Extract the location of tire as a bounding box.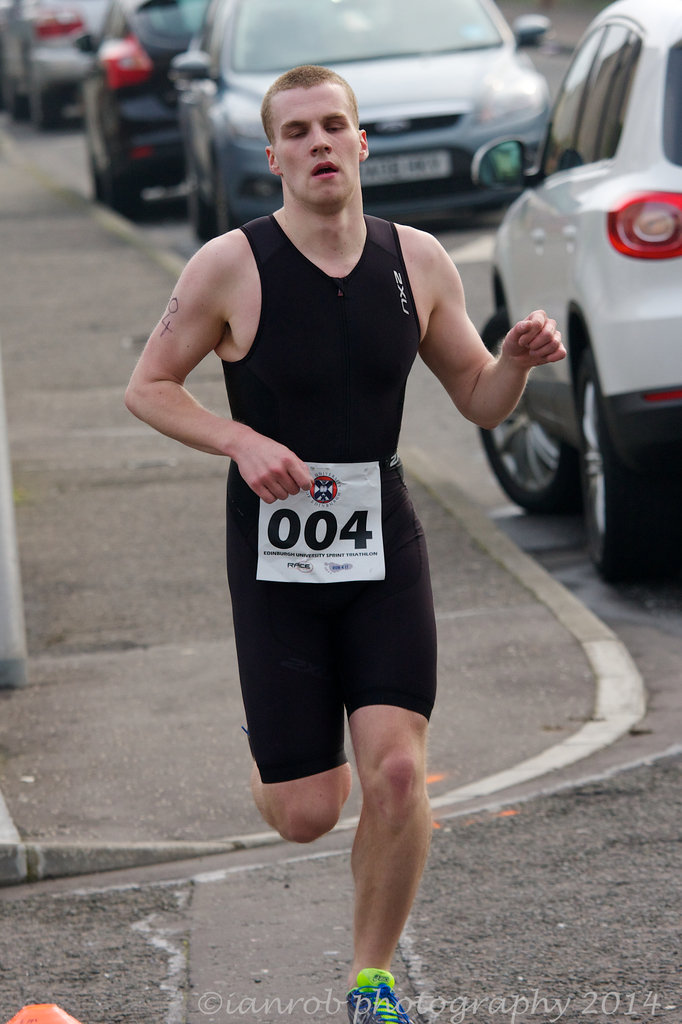
(212,170,232,238).
